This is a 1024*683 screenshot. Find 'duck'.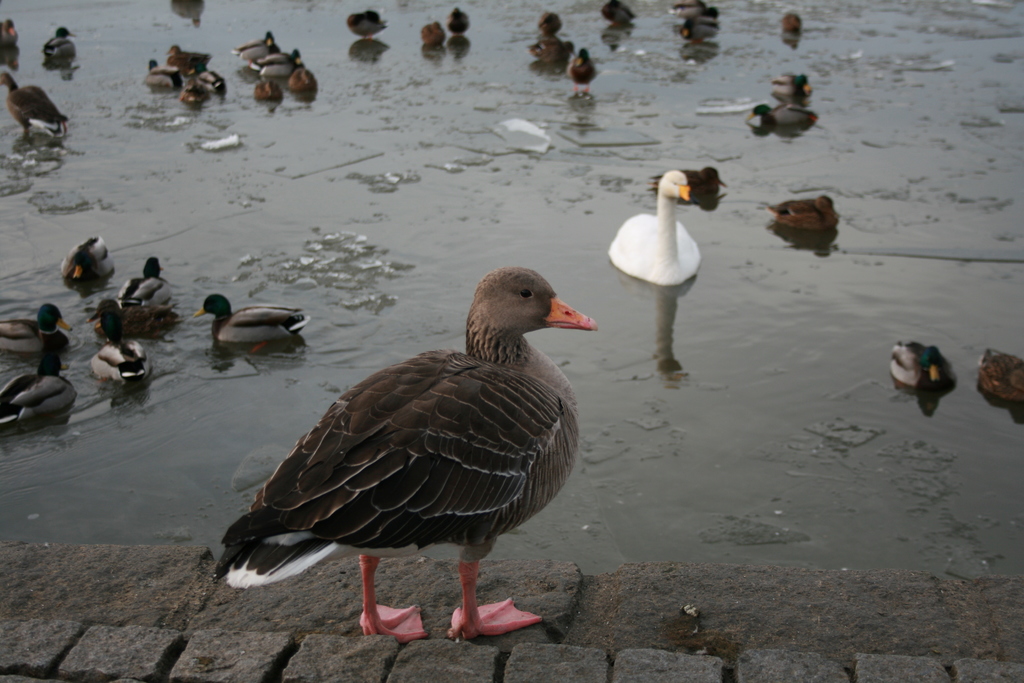
Bounding box: <bbox>0, 299, 81, 353</bbox>.
